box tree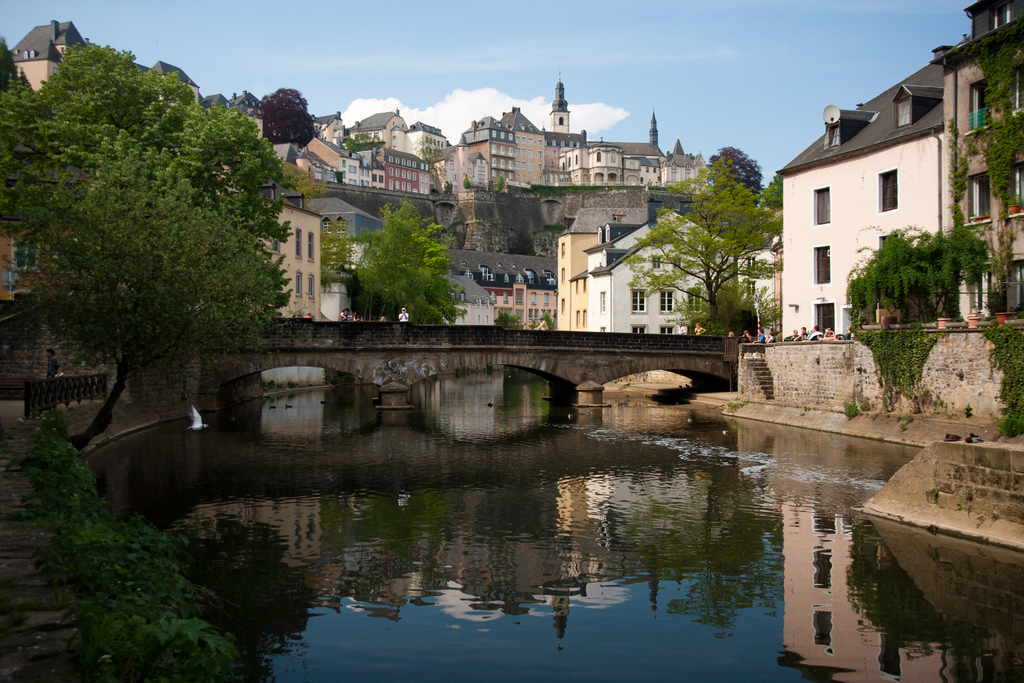
(left=760, top=167, right=787, bottom=213)
